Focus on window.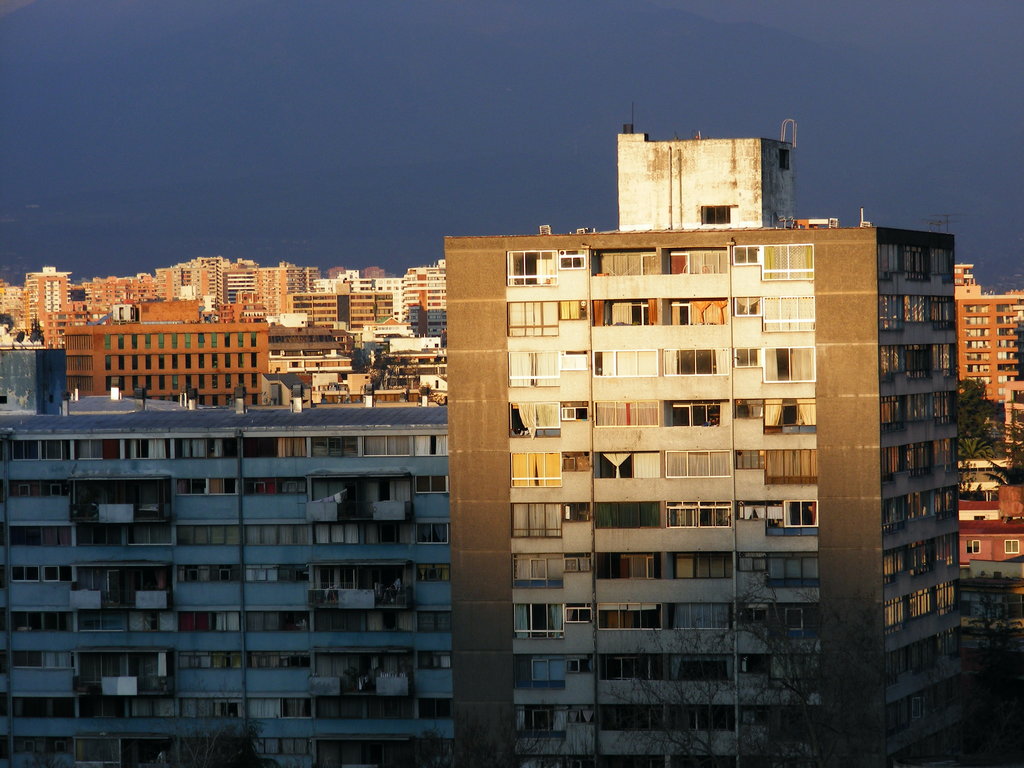
Focused at 739:603:810:636.
